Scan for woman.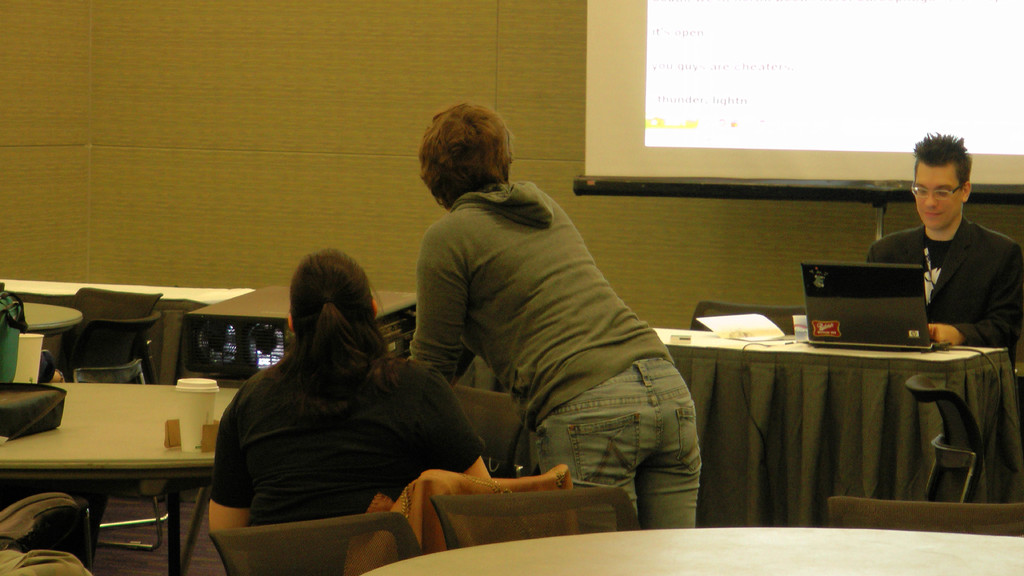
Scan result: detection(402, 101, 703, 540).
